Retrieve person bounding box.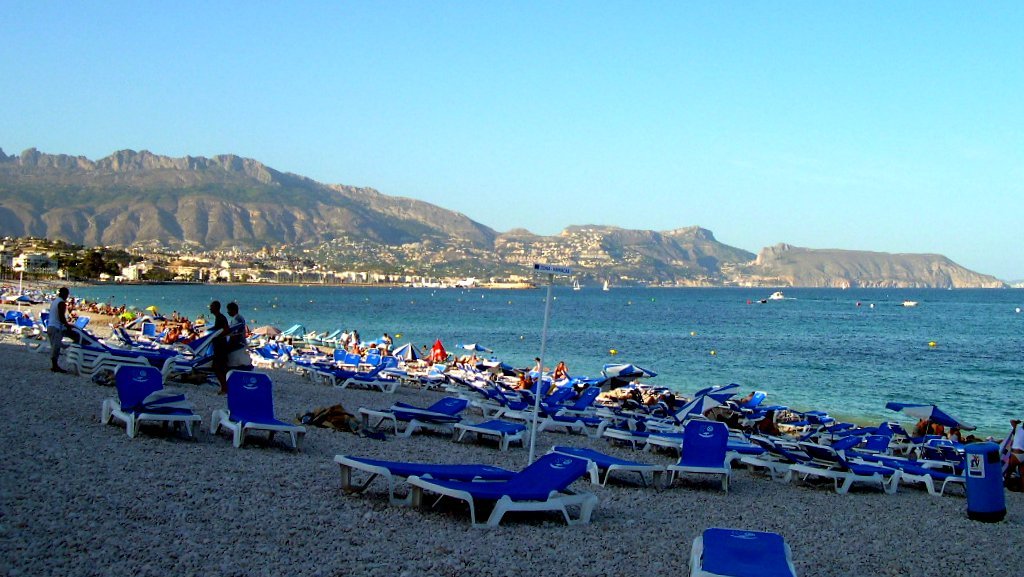
Bounding box: left=340, top=328, right=348, bottom=352.
